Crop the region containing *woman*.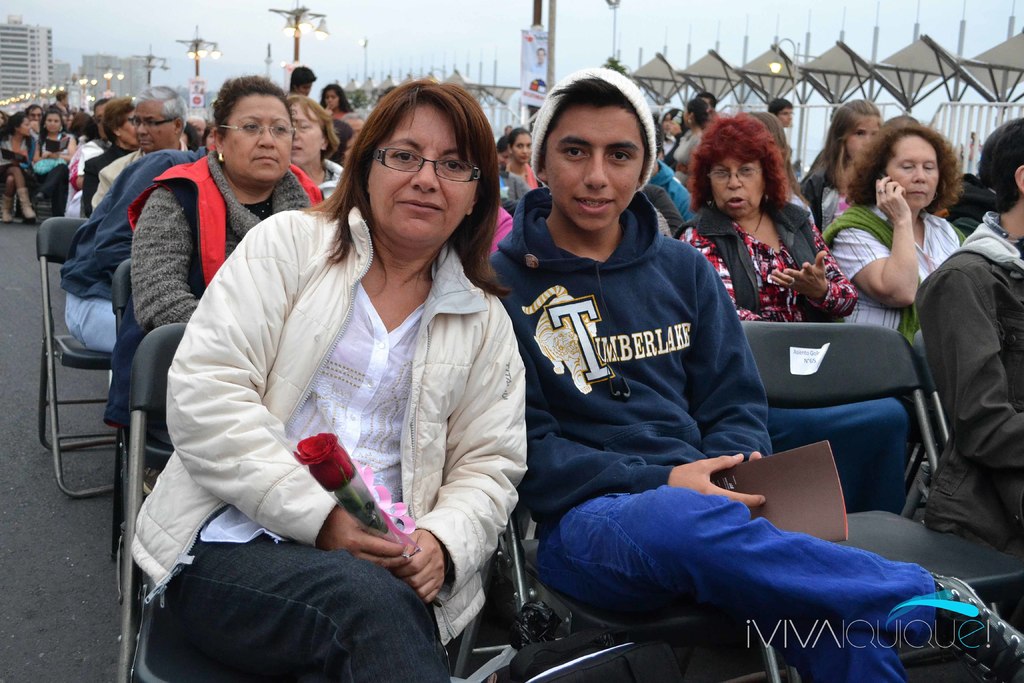
Crop region: {"x1": 662, "y1": 107, "x2": 688, "y2": 161}.
